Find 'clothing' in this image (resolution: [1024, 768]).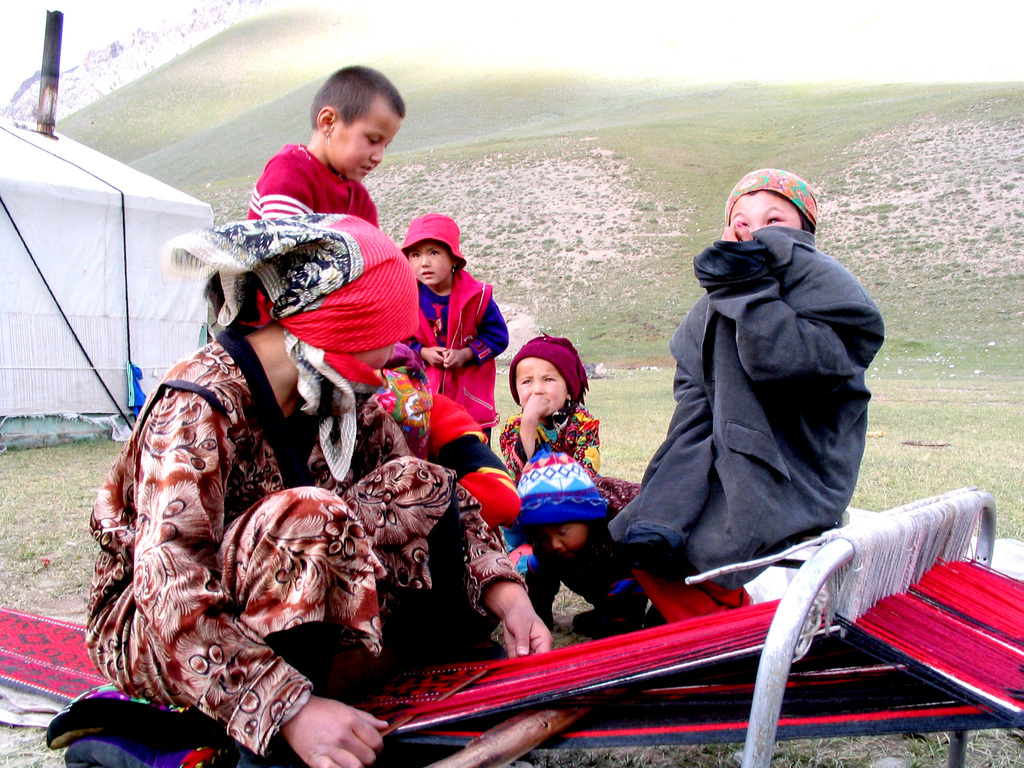
[609, 230, 884, 632].
